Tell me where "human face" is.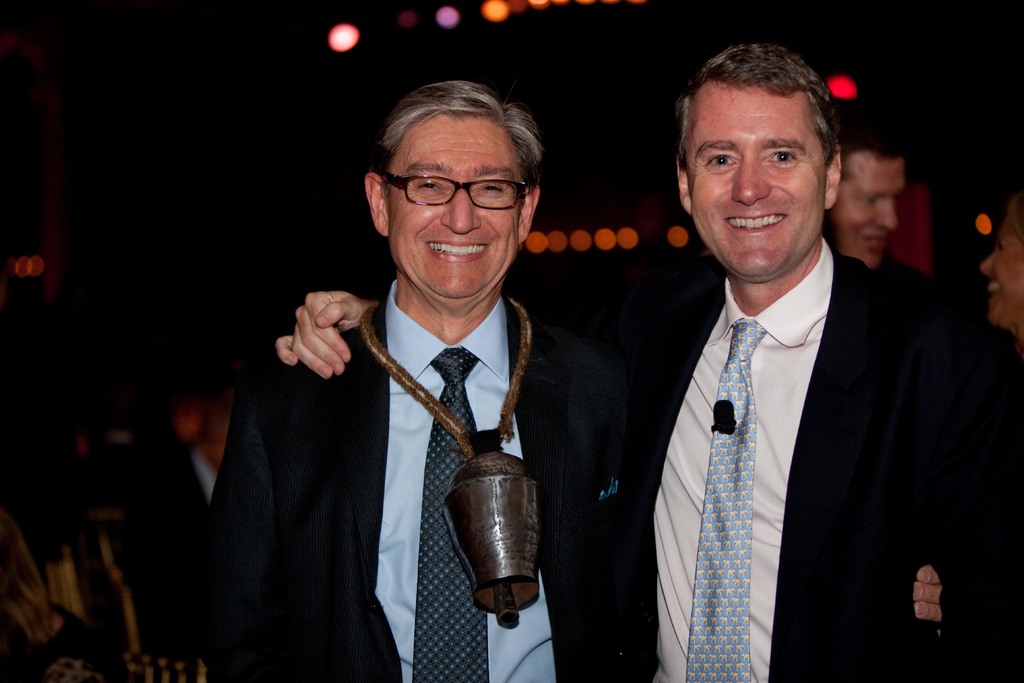
"human face" is at l=689, t=88, r=821, b=282.
